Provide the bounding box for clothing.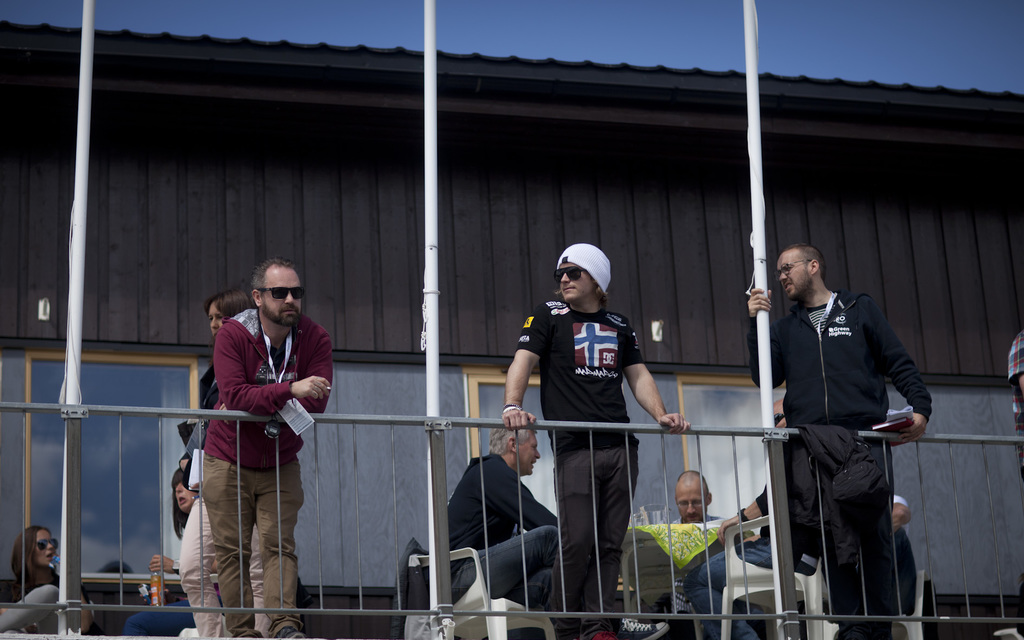
Rect(116, 581, 237, 635).
